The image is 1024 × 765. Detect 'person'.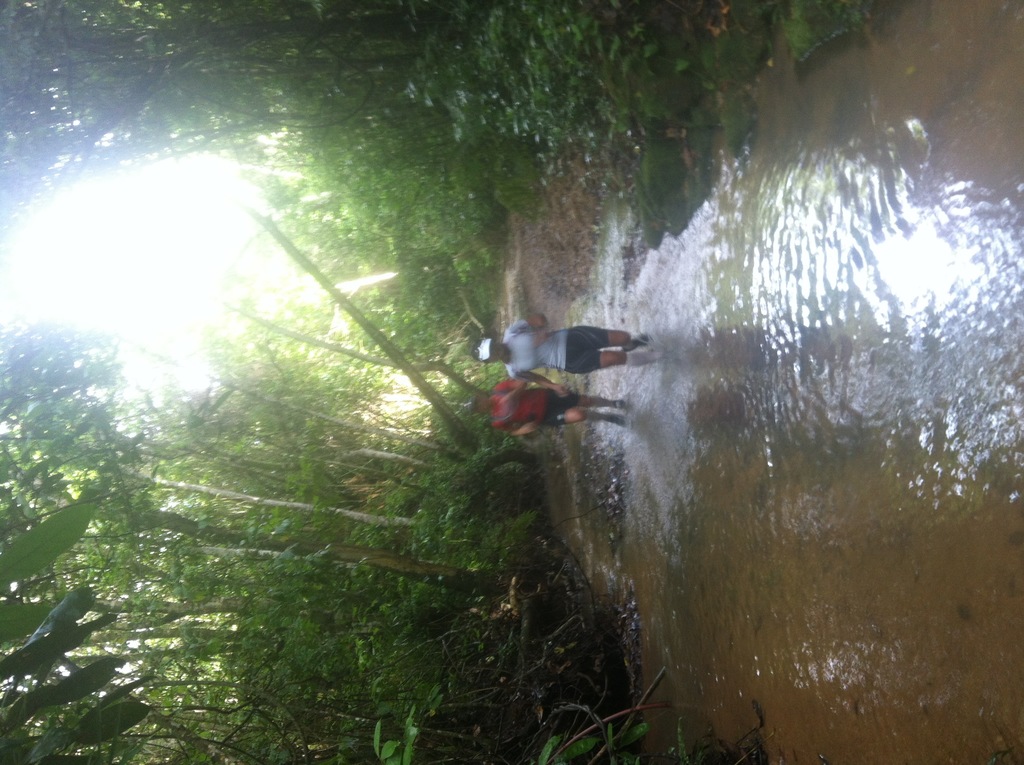
Detection: Rect(463, 298, 662, 377).
